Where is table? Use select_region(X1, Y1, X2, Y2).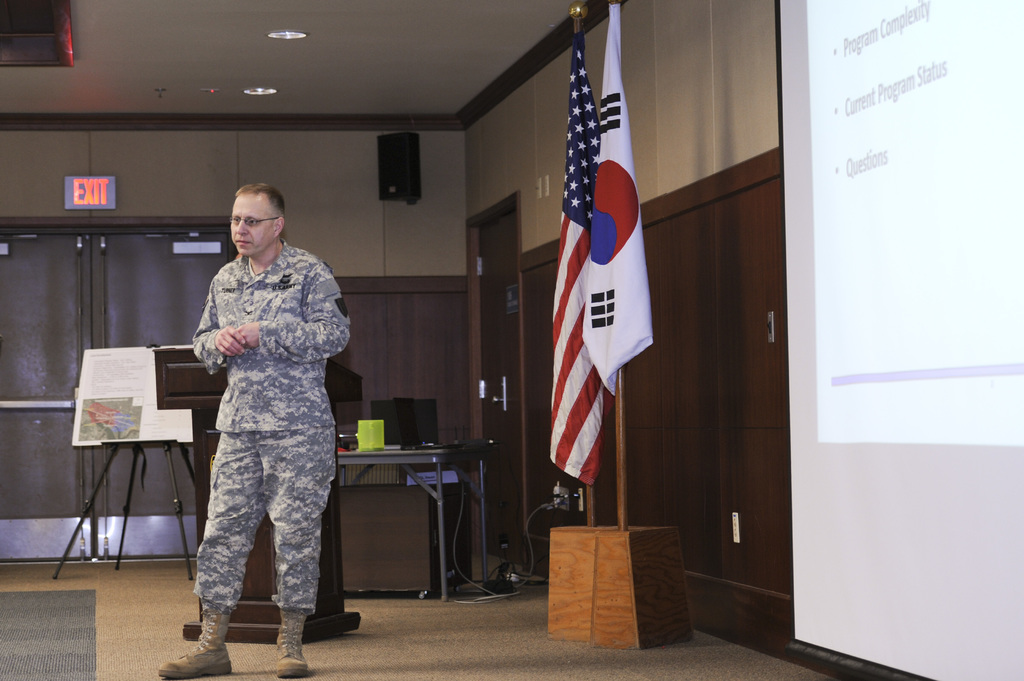
select_region(329, 433, 497, 596).
